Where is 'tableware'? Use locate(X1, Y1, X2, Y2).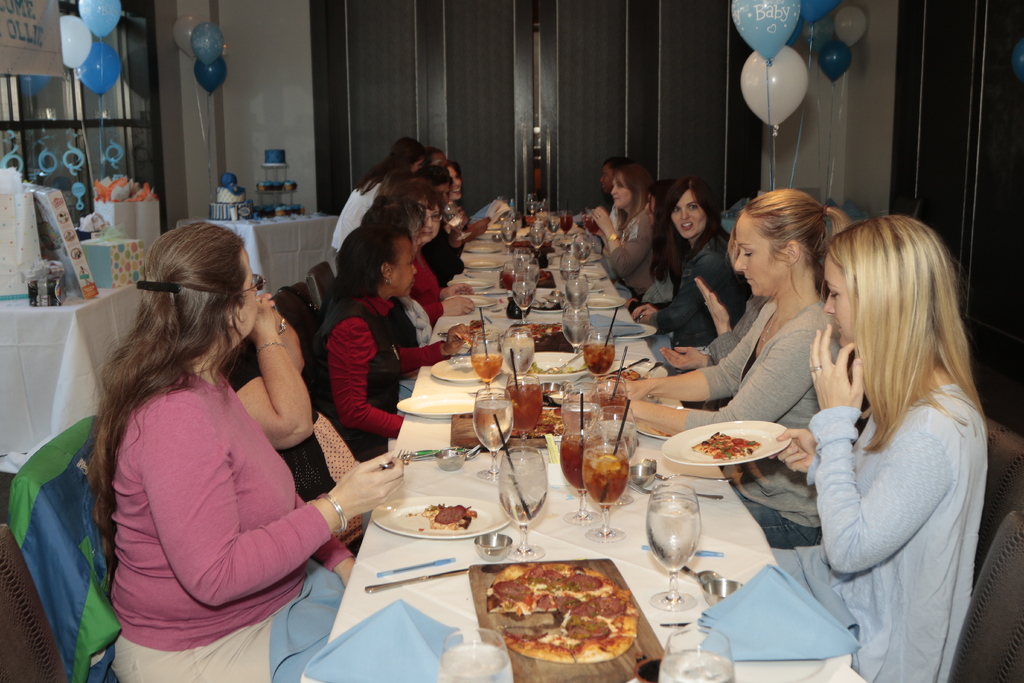
locate(696, 580, 740, 604).
